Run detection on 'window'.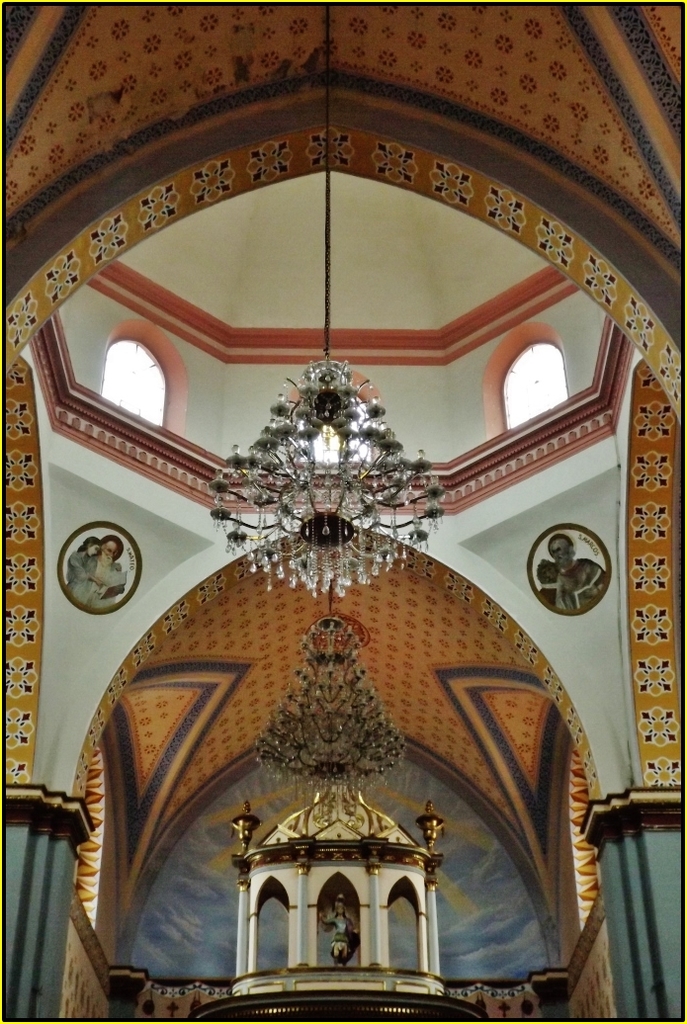
Result: Rect(497, 338, 566, 432).
